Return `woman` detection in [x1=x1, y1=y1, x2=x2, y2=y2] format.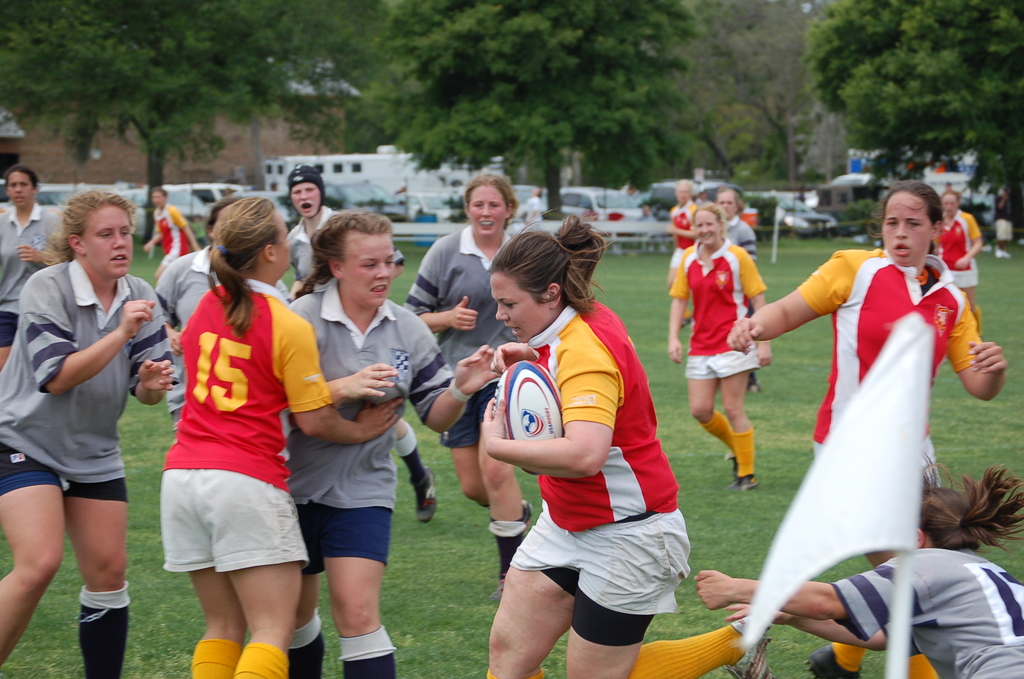
[x1=474, y1=211, x2=771, y2=678].
